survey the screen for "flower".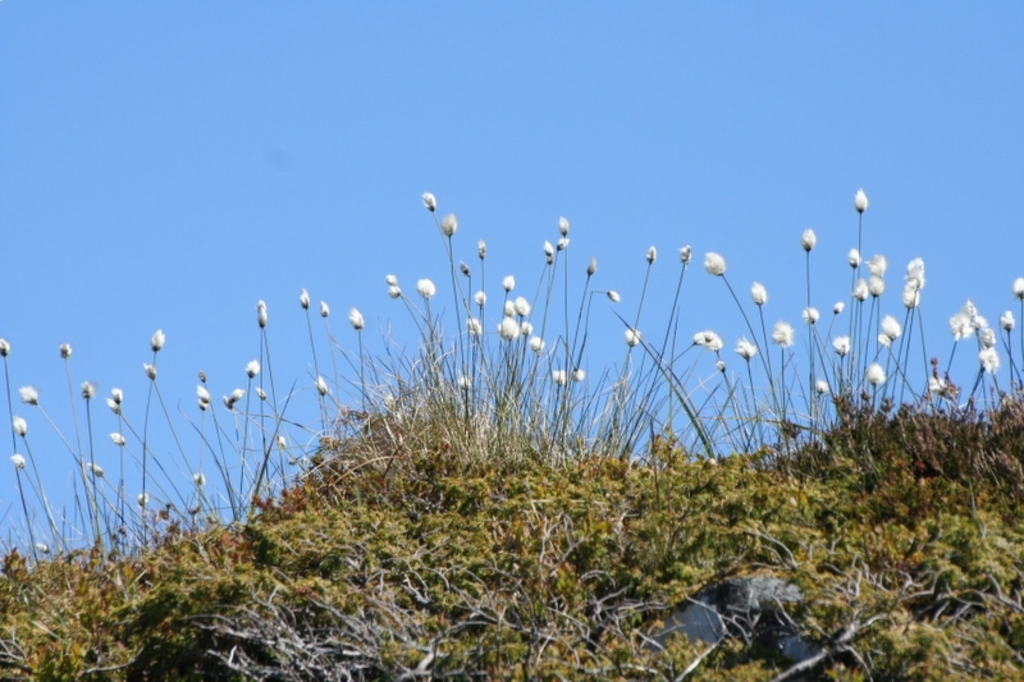
Survey found: (259, 301, 270, 329).
